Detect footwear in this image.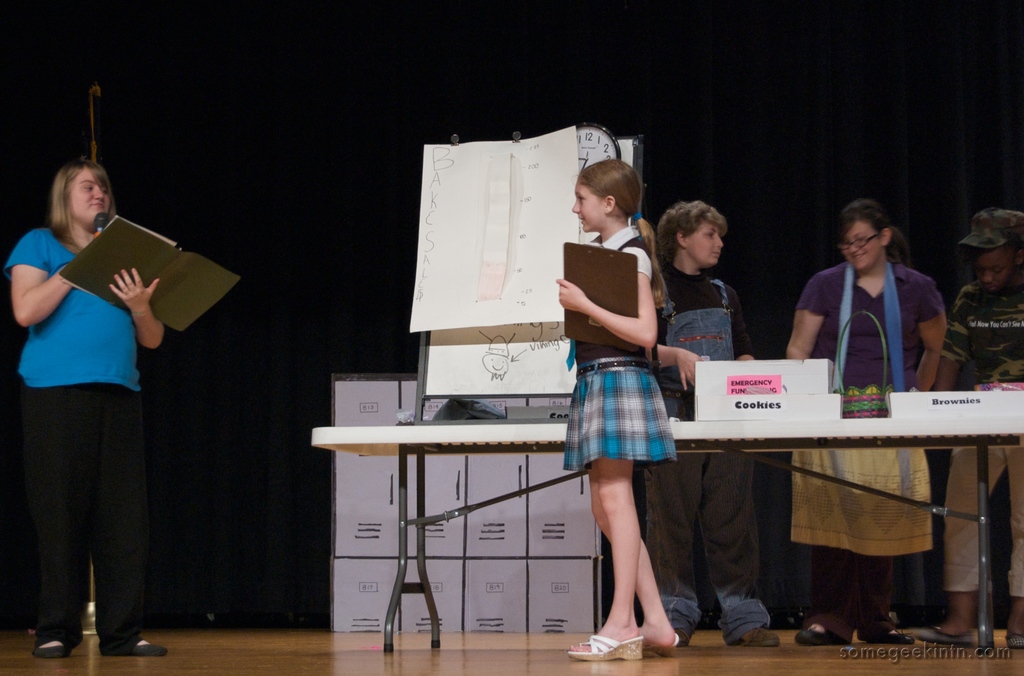
Detection: (100, 648, 175, 656).
